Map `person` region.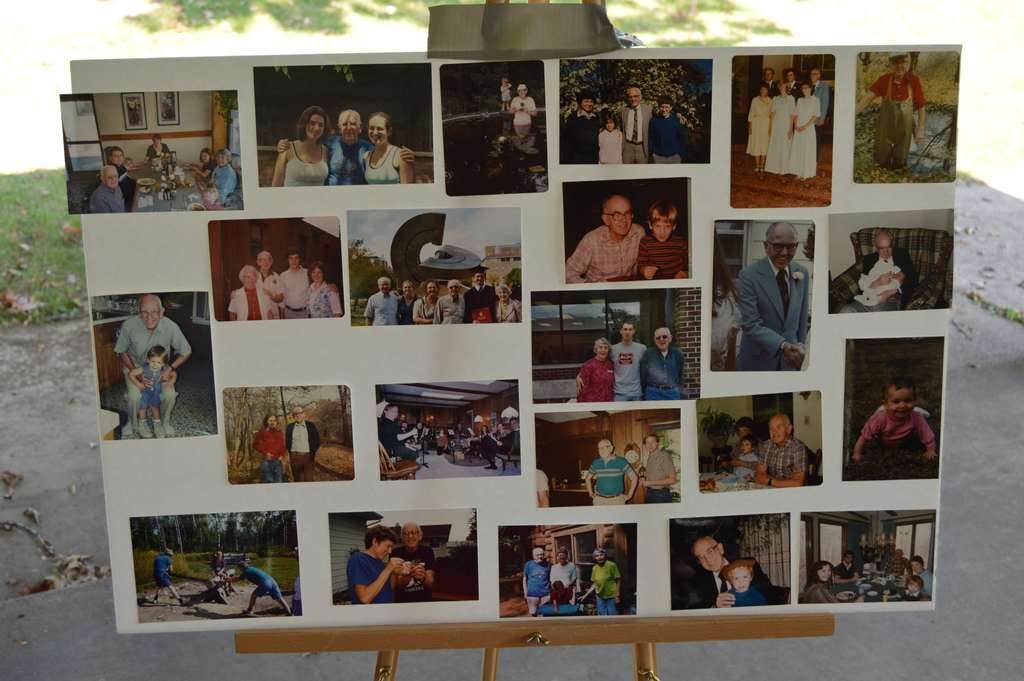
Mapped to BBox(118, 300, 191, 432).
